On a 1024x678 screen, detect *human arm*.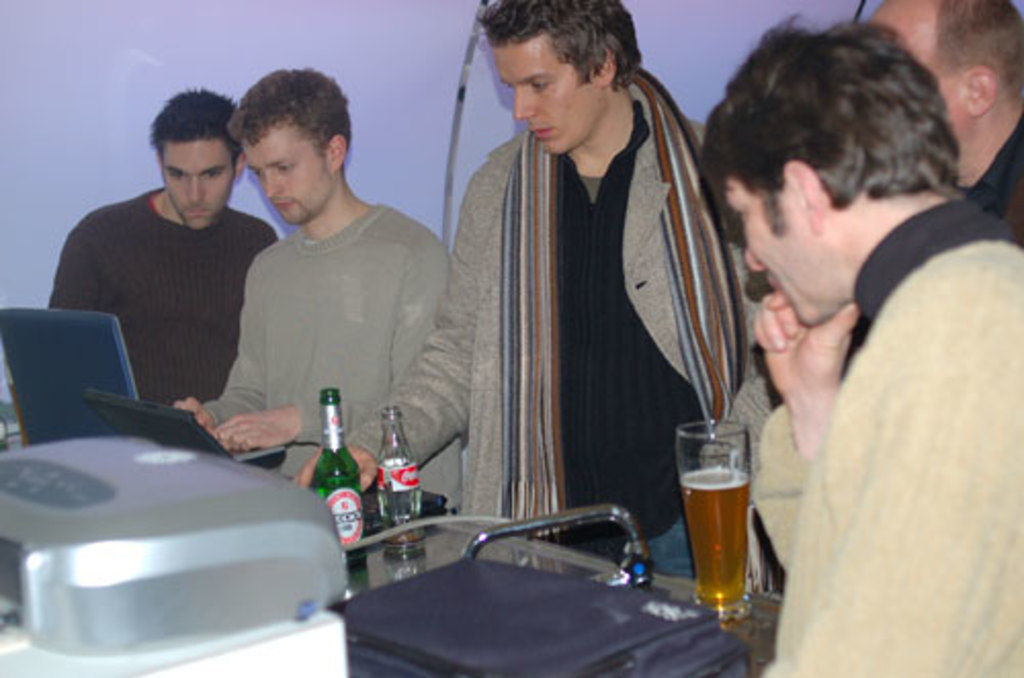
741, 289, 856, 571.
